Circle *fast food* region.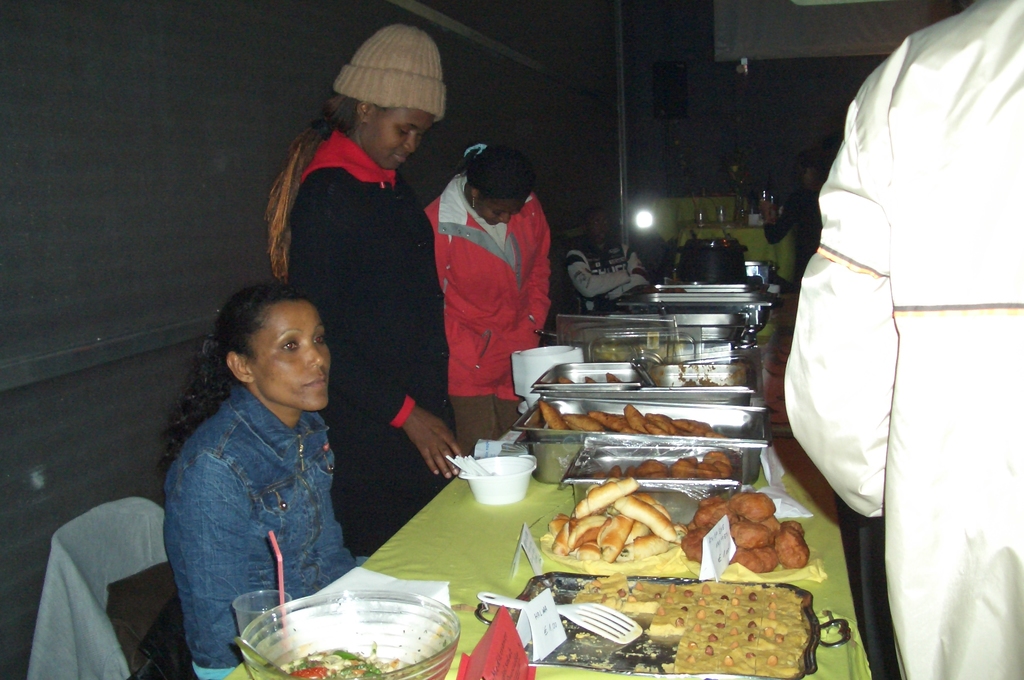
Region: (569,507,611,546).
